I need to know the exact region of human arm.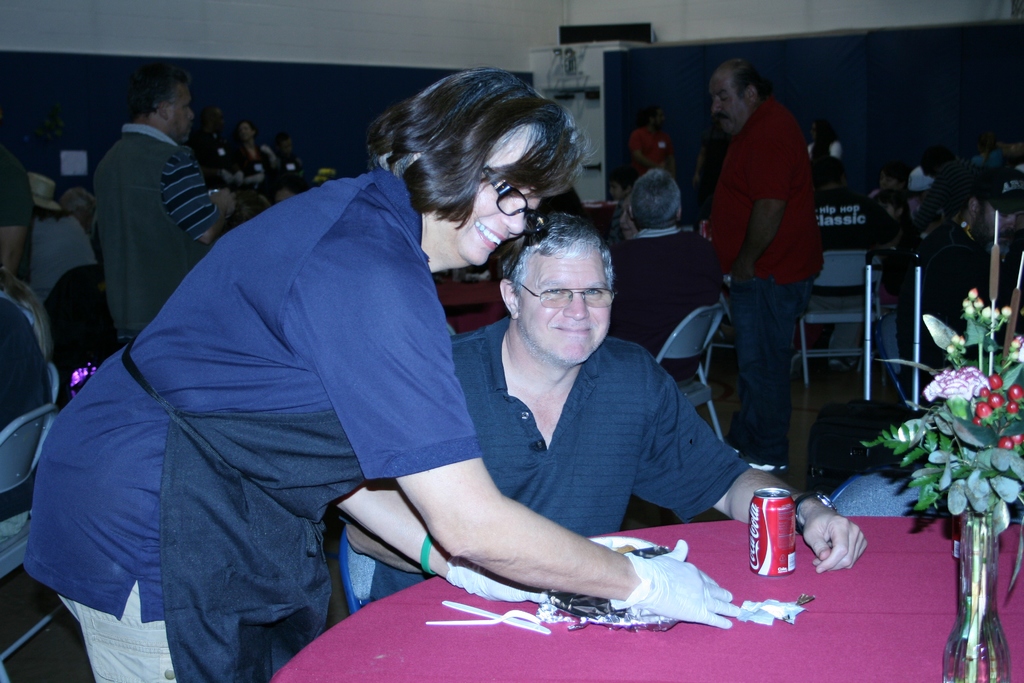
Region: select_region(632, 349, 869, 591).
